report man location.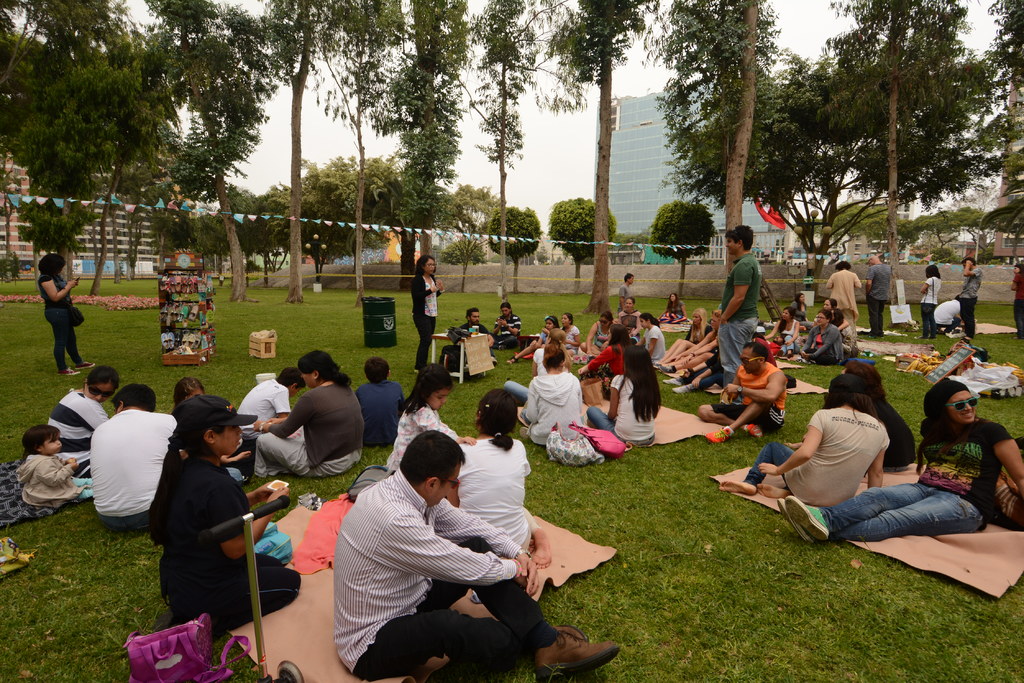
Report: bbox=(861, 255, 889, 337).
